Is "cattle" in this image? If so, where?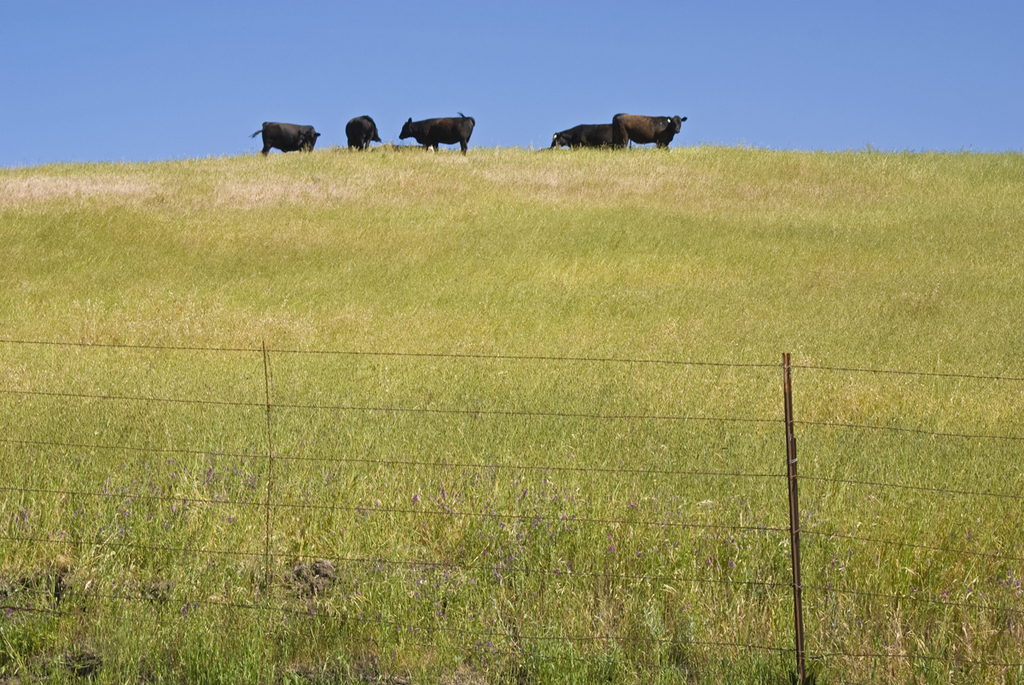
Yes, at (x1=608, y1=109, x2=685, y2=153).
